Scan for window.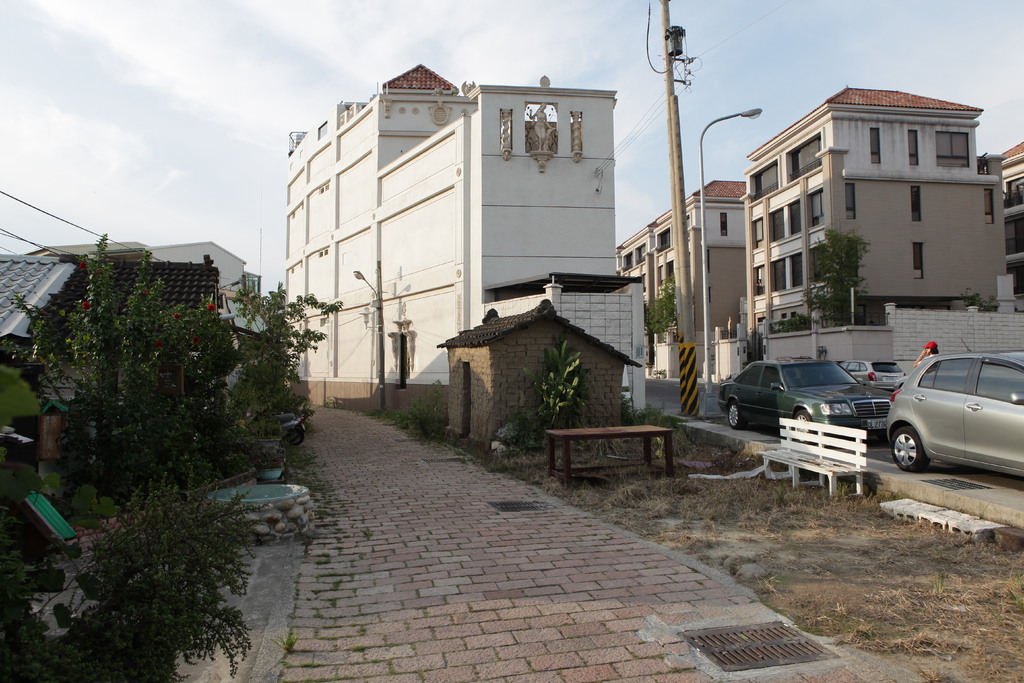
Scan result: [935, 132, 971, 166].
